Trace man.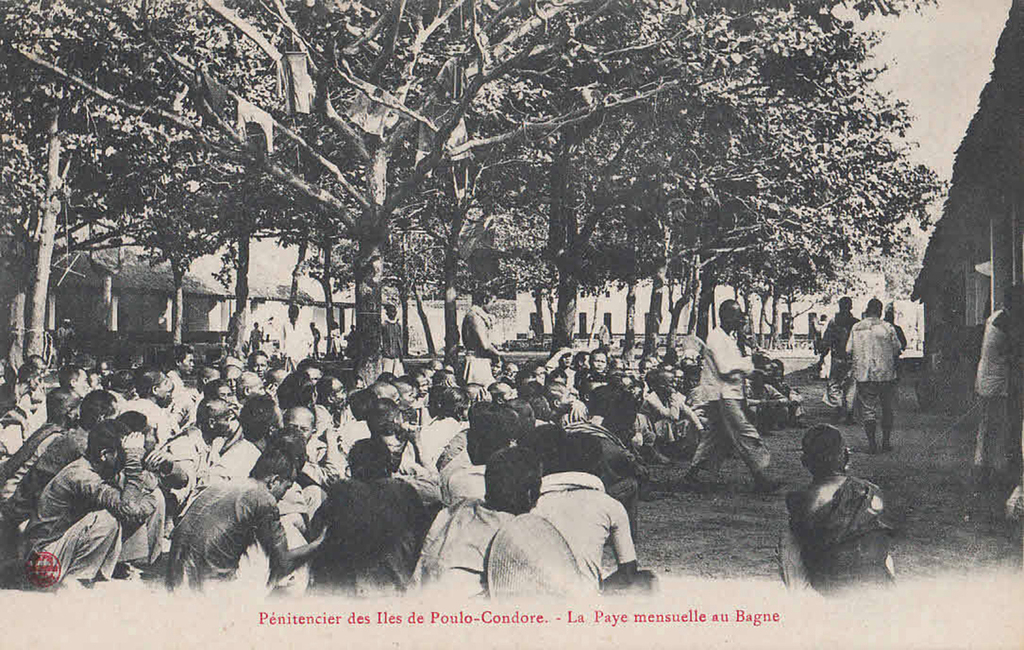
Traced to l=378, t=368, r=400, b=388.
